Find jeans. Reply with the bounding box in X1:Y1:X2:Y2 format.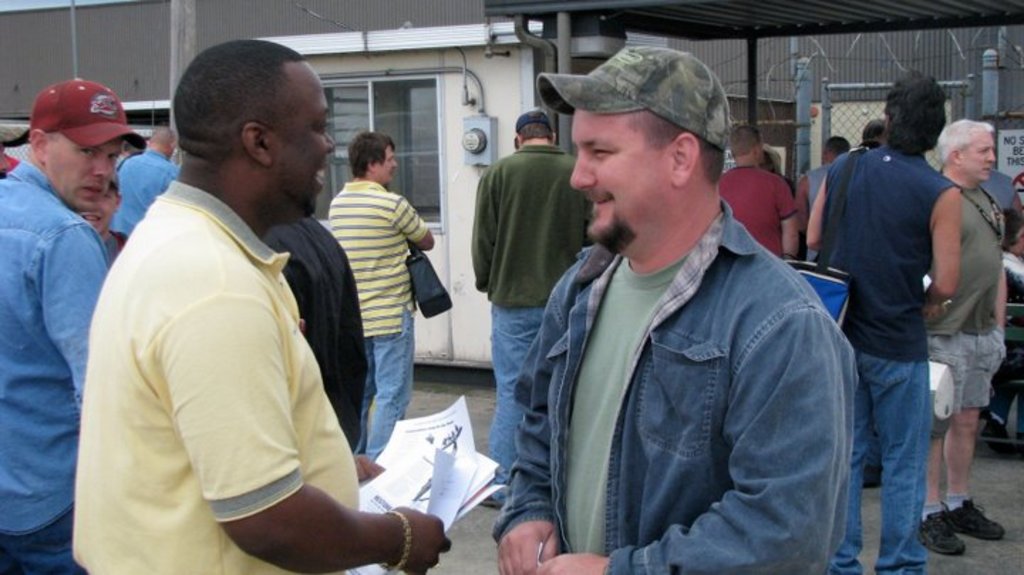
488:305:542:504.
